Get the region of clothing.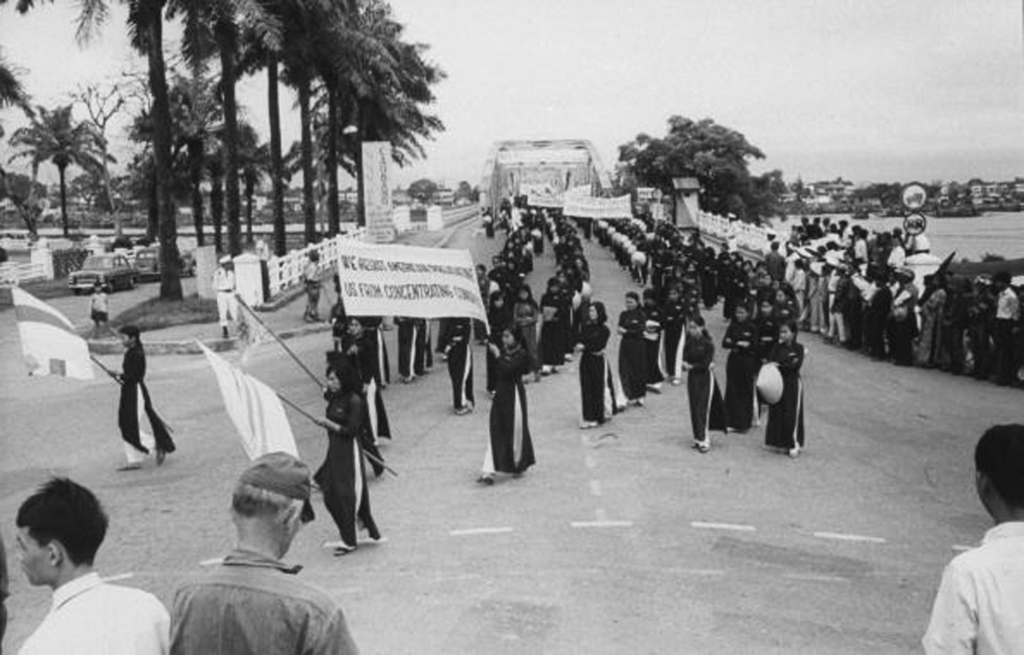
crop(611, 301, 648, 402).
